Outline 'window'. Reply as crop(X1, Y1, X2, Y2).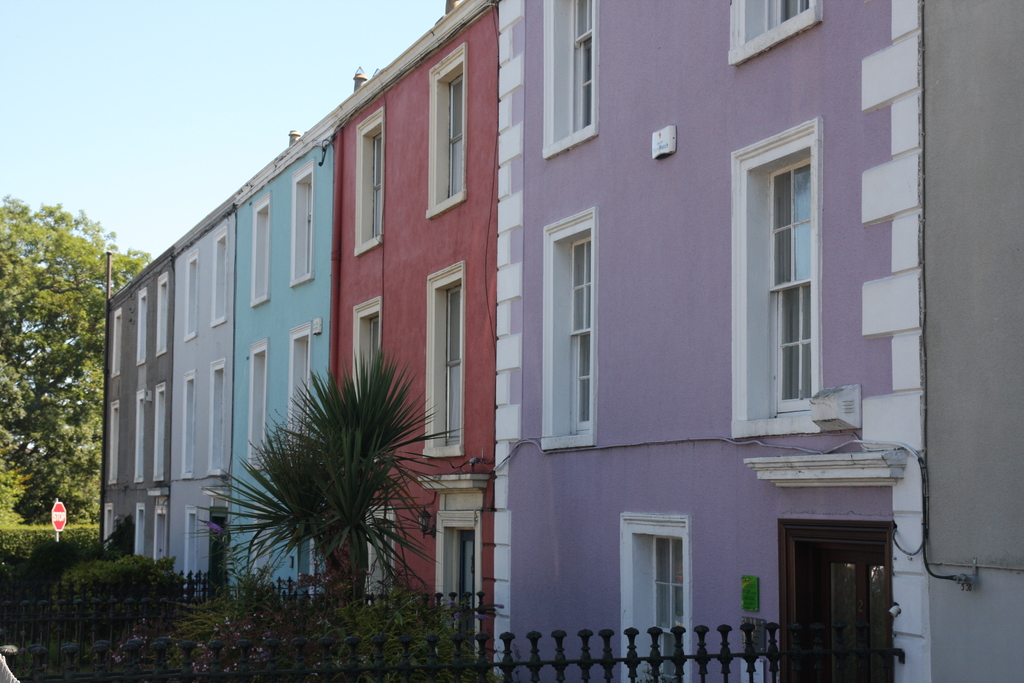
crop(148, 505, 166, 561).
